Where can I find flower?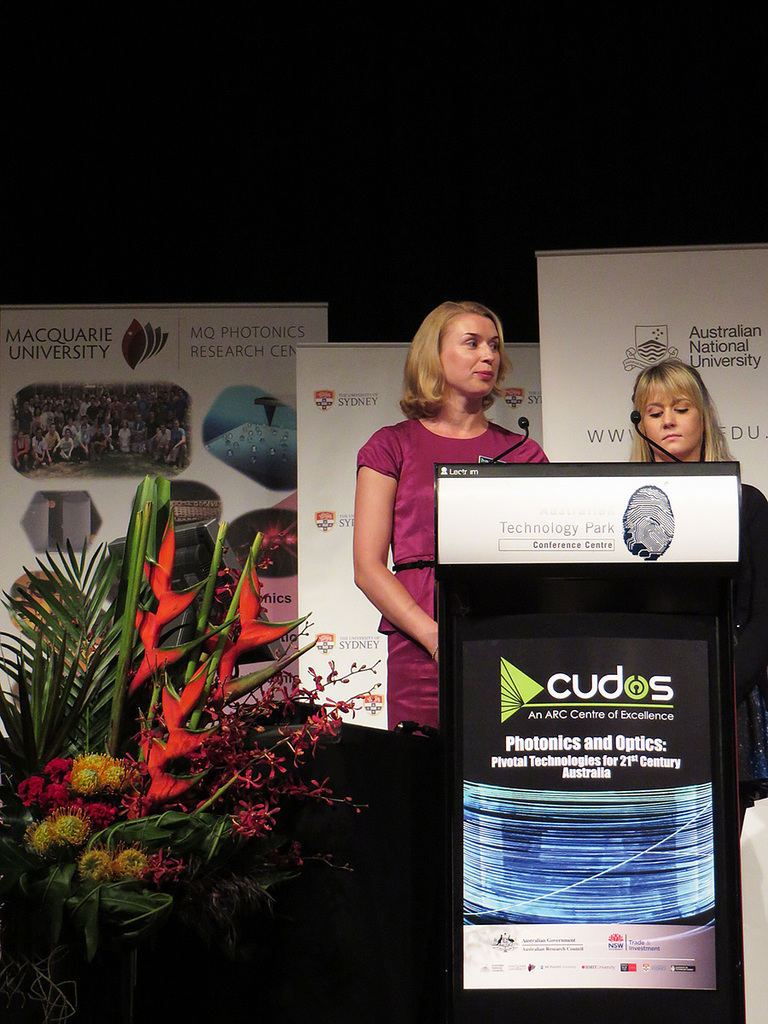
You can find it at rect(90, 800, 105, 831).
